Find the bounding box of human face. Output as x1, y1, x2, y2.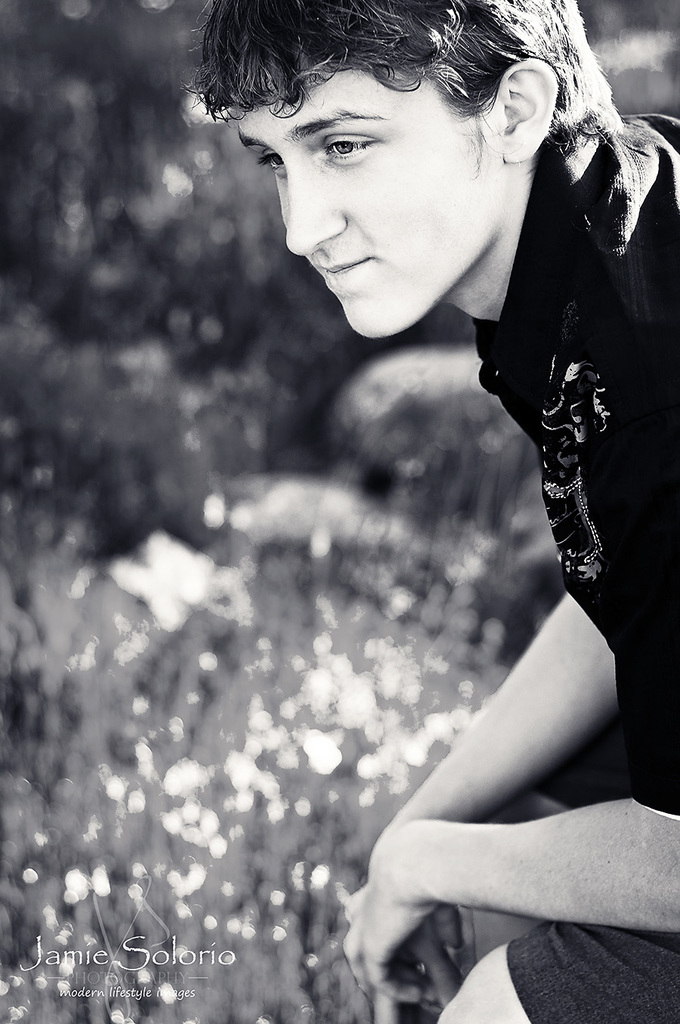
237, 70, 504, 340.
